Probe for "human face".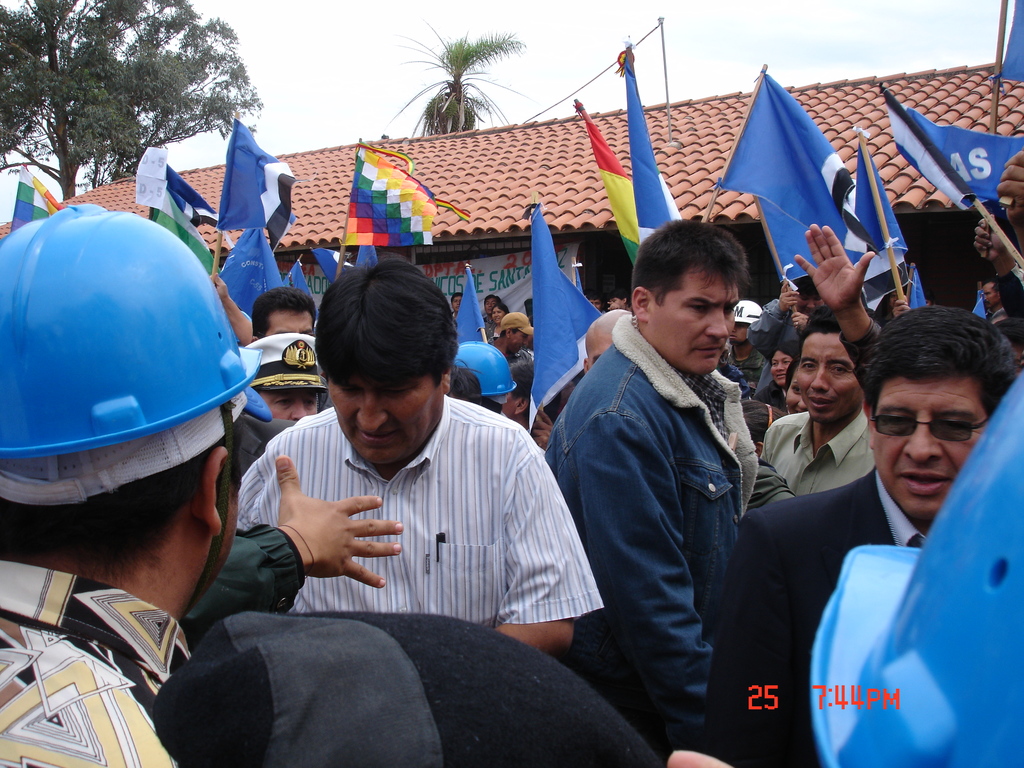
Probe result: {"x1": 981, "y1": 284, "x2": 994, "y2": 306}.
